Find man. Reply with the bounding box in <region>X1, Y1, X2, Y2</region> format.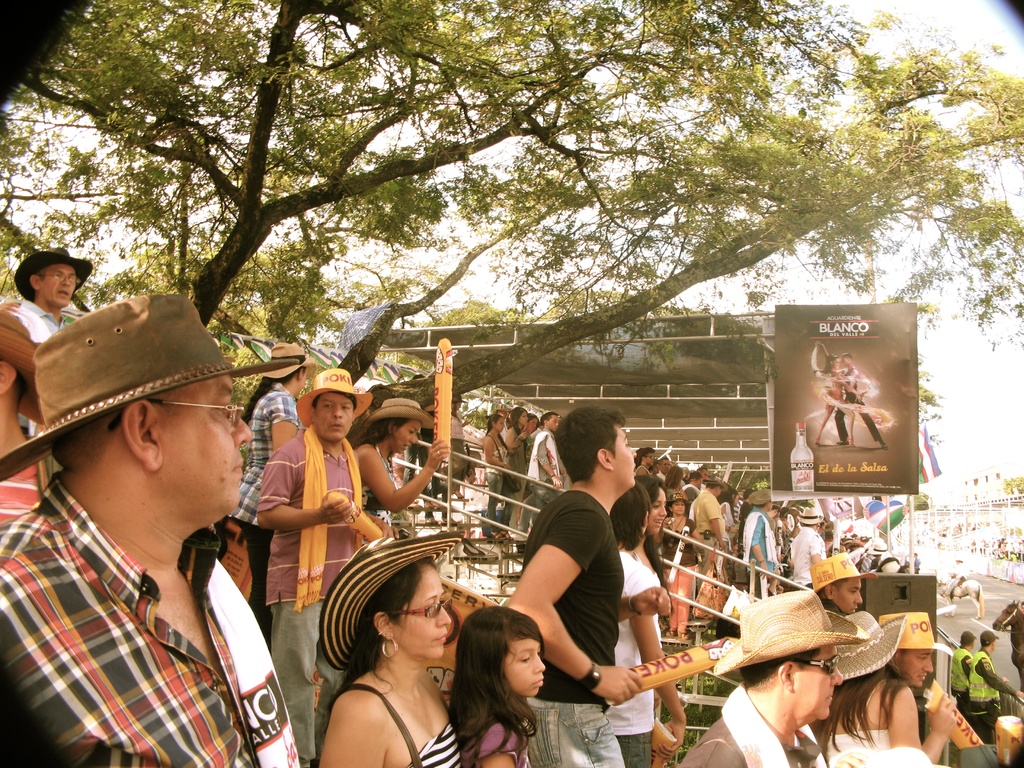
<region>691, 479, 724, 589</region>.
